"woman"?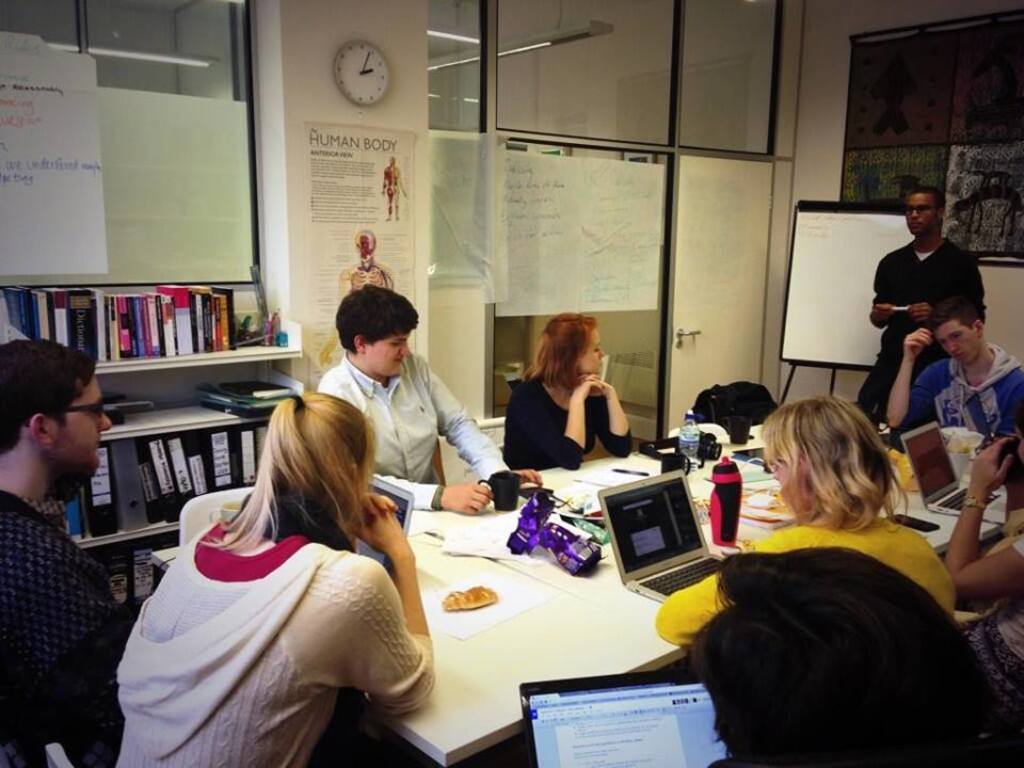
(left=503, top=309, right=638, bottom=471)
